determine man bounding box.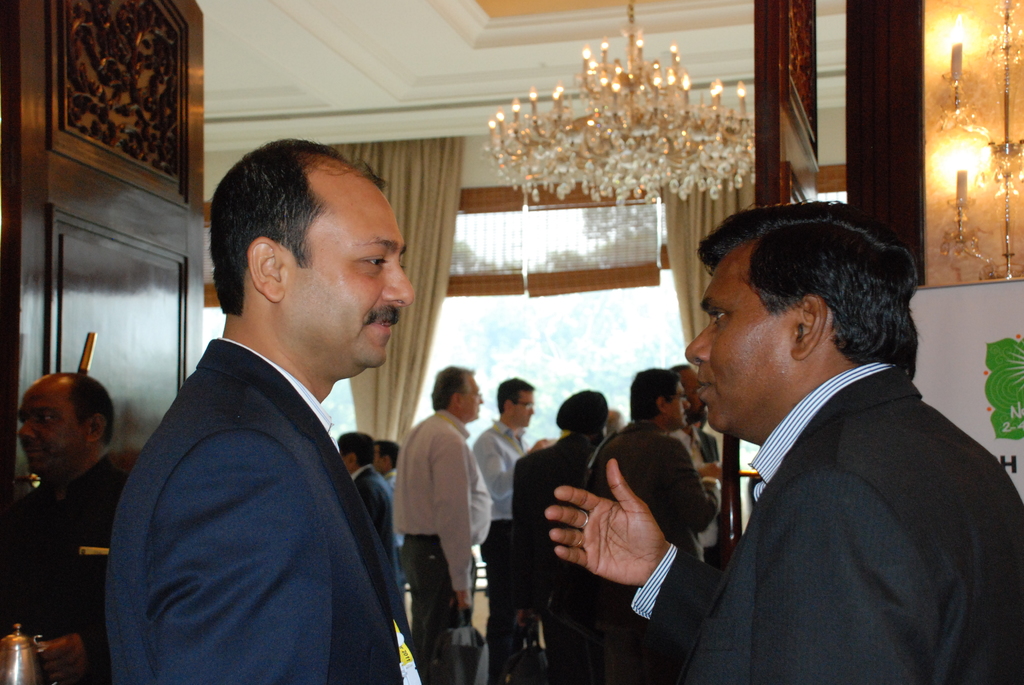
Determined: bbox(390, 363, 495, 684).
